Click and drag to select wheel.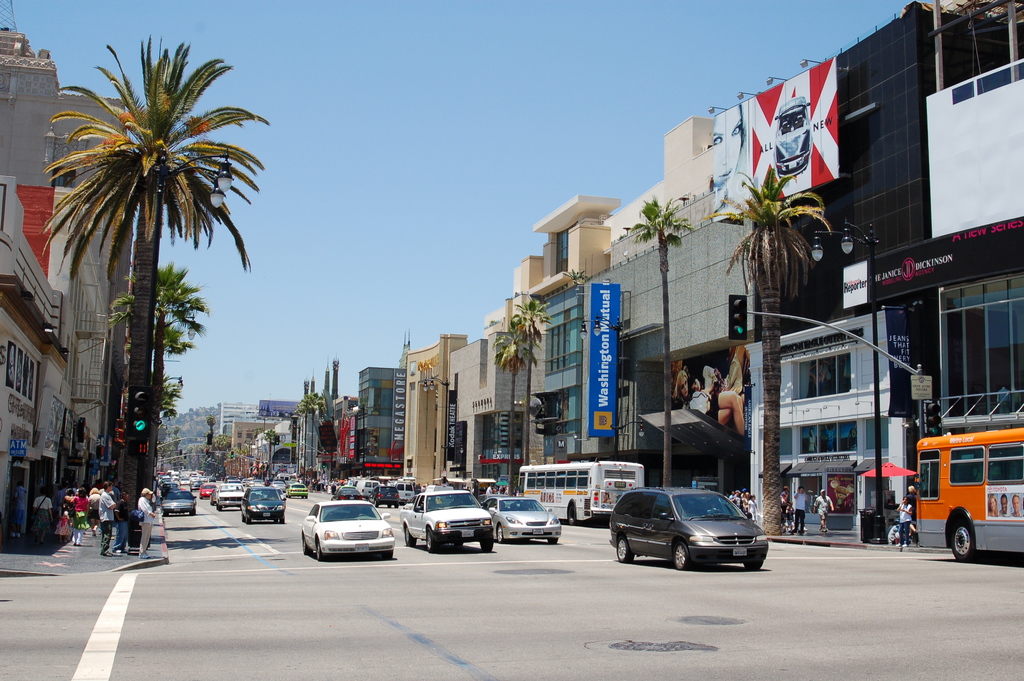
Selection: Rect(497, 526, 505, 545).
